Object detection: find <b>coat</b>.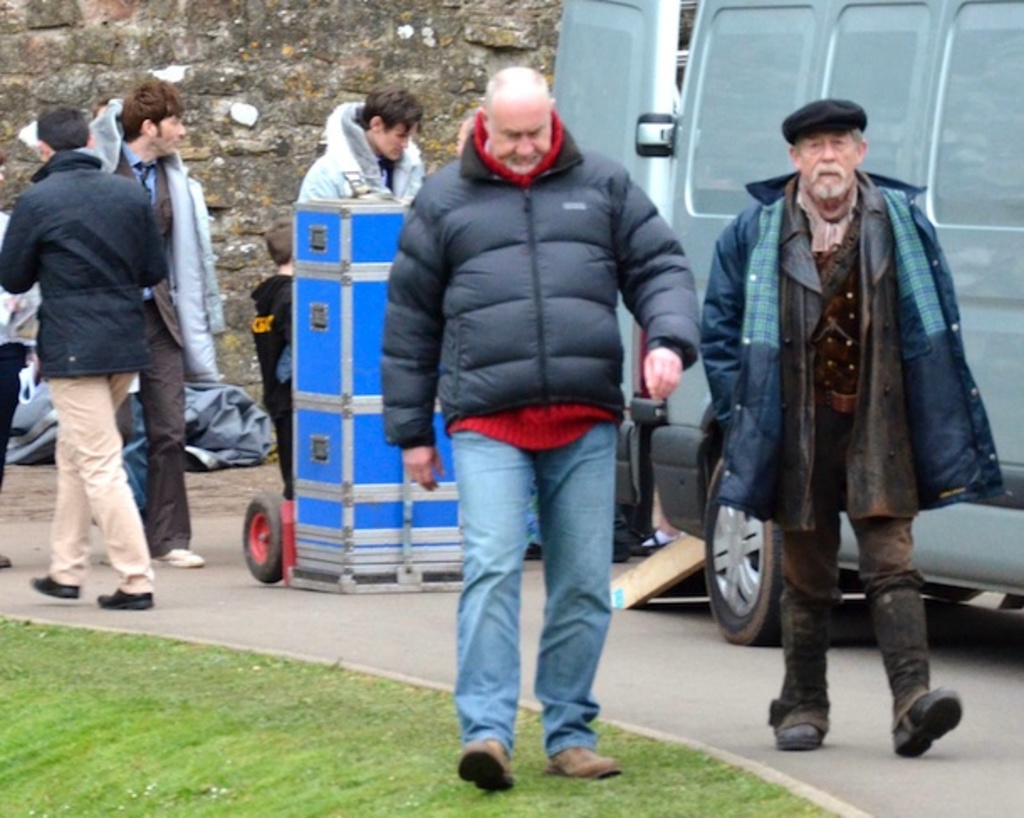
x1=0, y1=151, x2=163, y2=373.
